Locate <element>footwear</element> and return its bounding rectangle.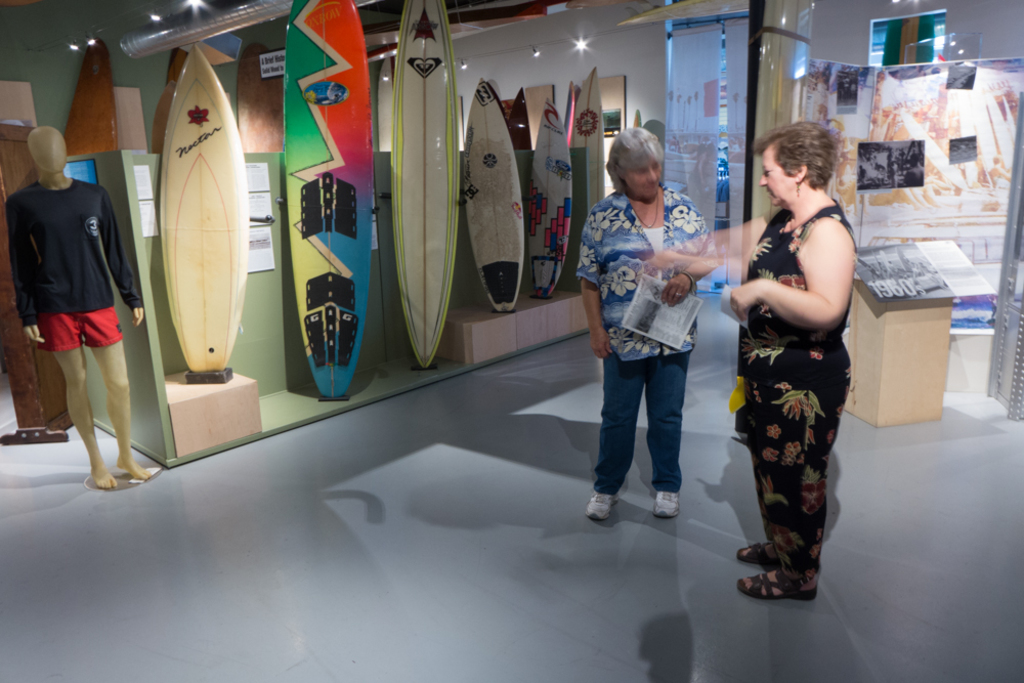
{"left": 584, "top": 490, "right": 624, "bottom": 517}.
